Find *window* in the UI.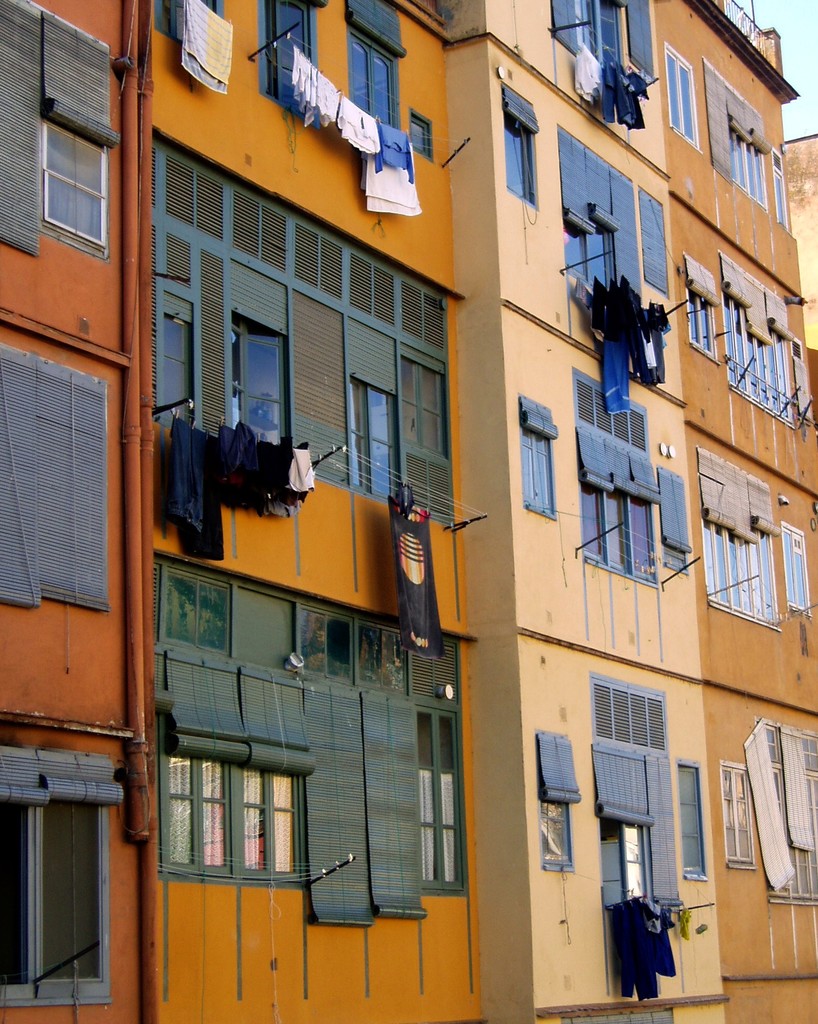
UI element at (153, 553, 472, 894).
